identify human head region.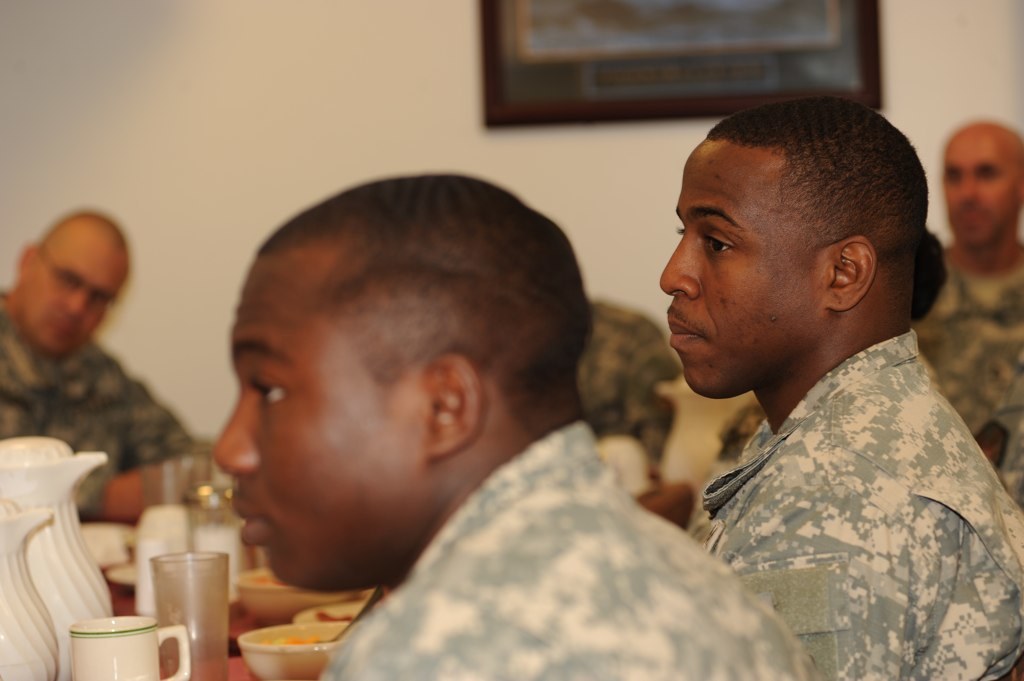
Region: [661, 93, 932, 395].
